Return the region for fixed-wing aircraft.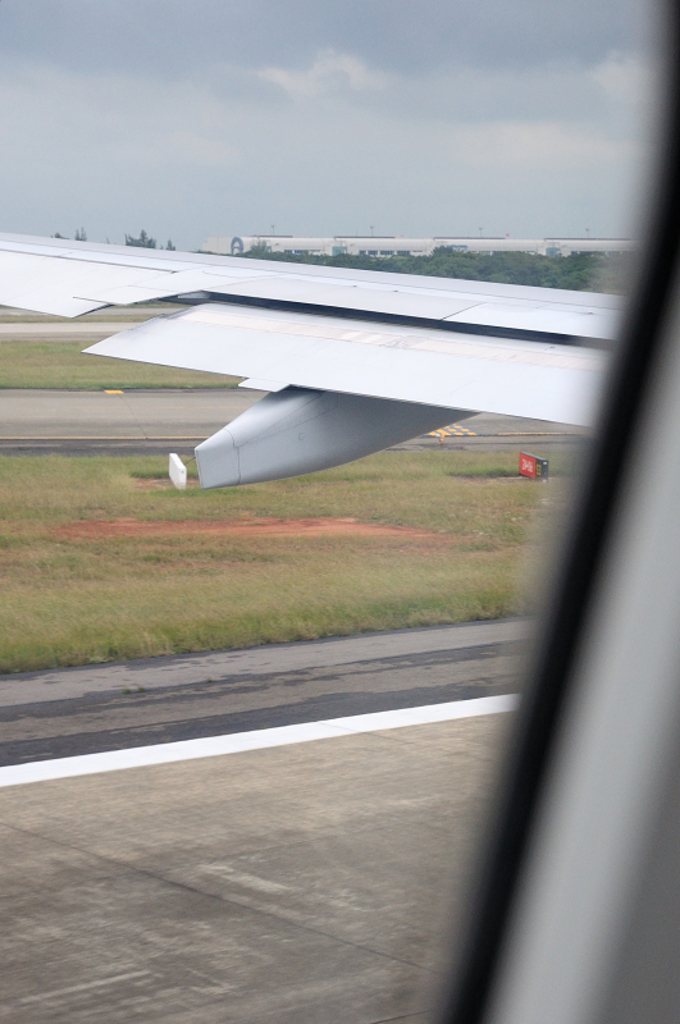
x1=1 y1=0 x2=679 y2=1023.
